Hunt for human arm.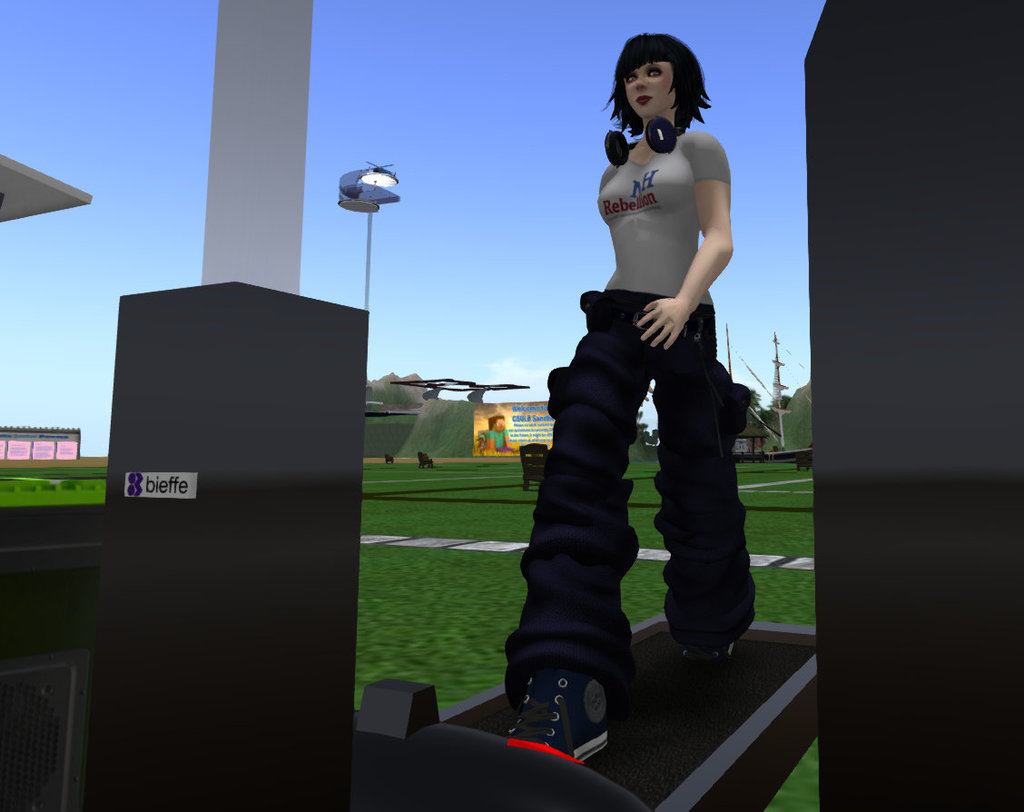
Hunted down at rect(682, 139, 743, 337).
